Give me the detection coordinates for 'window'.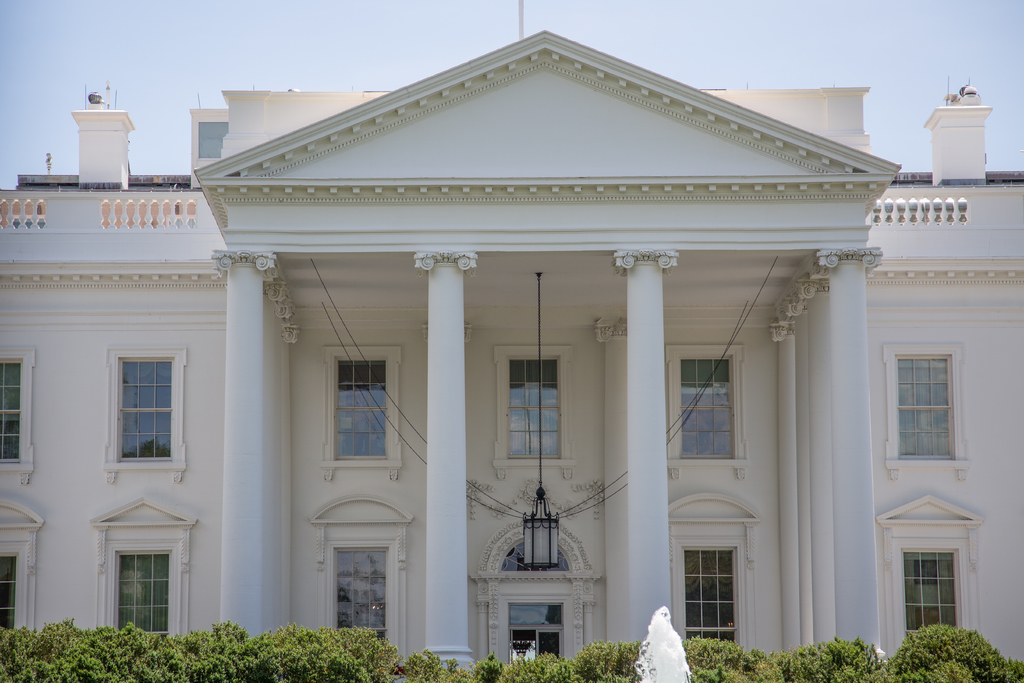
crop(106, 342, 189, 490).
